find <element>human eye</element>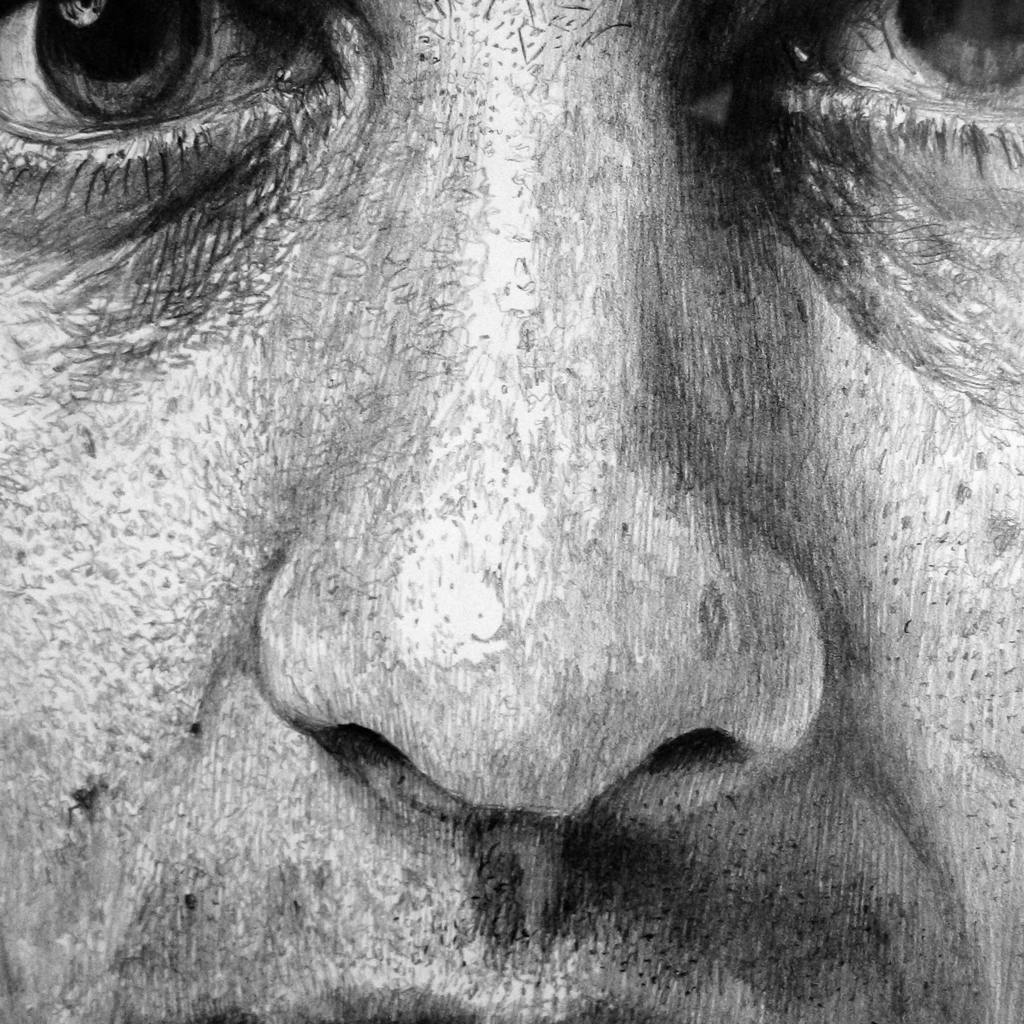
Rect(737, 0, 1023, 173)
